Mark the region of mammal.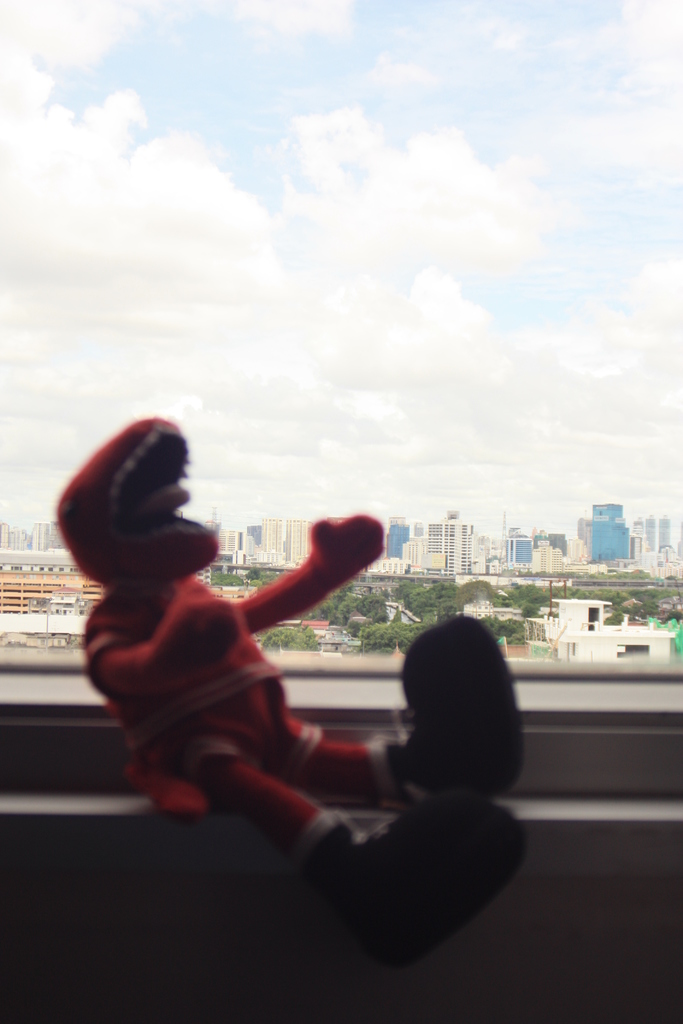
Region: BBox(44, 382, 516, 756).
